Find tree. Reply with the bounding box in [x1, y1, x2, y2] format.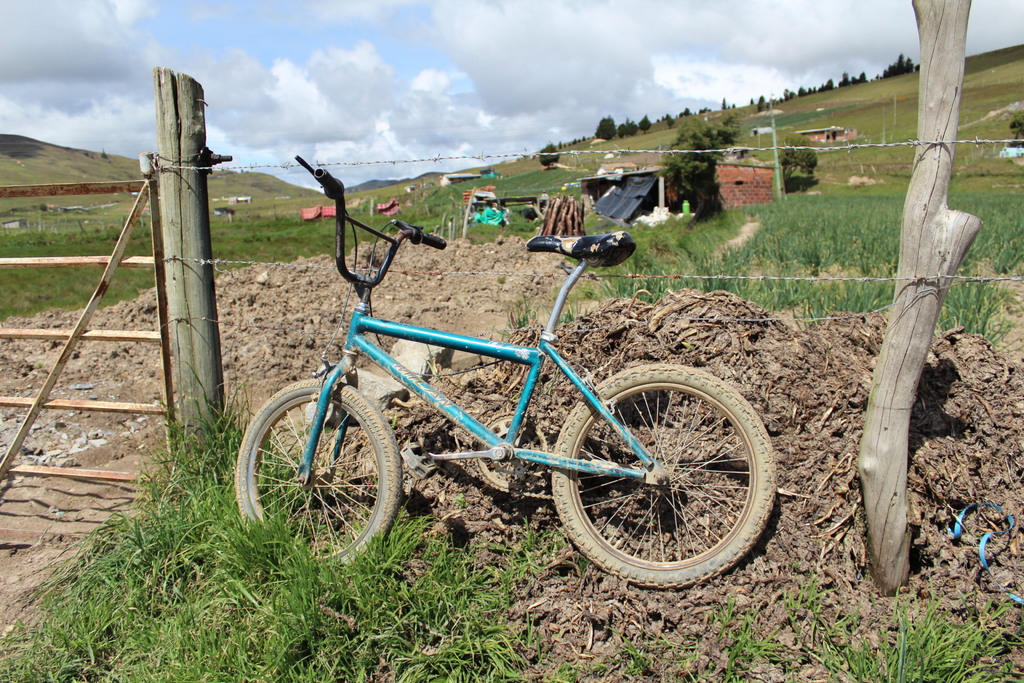
[628, 122, 640, 137].
